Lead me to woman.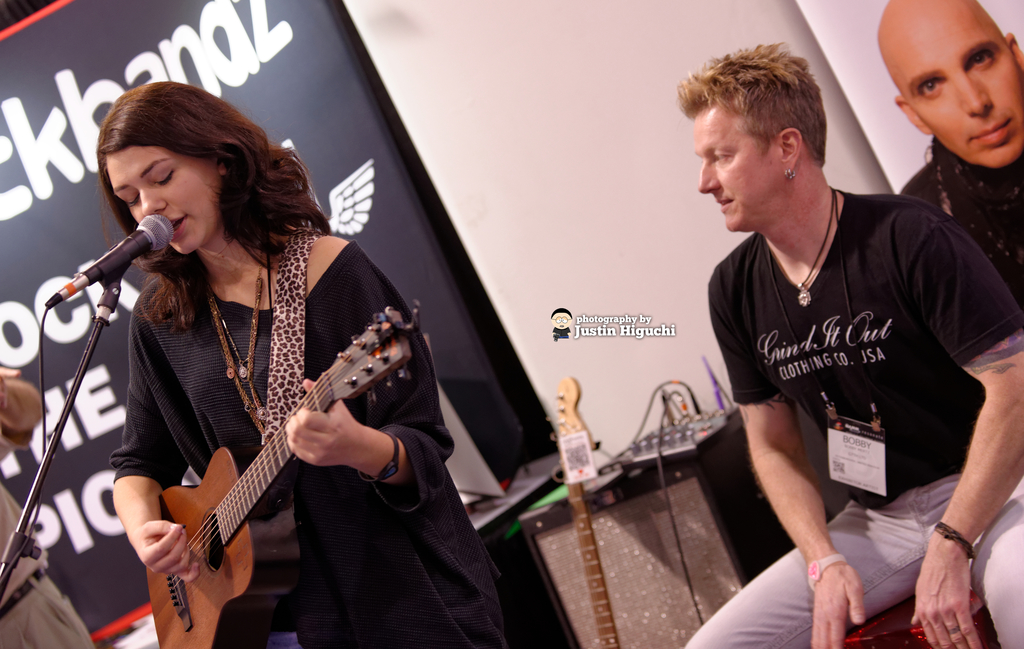
Lead to [x1=14, y1=124, x2=460, y2=648].
